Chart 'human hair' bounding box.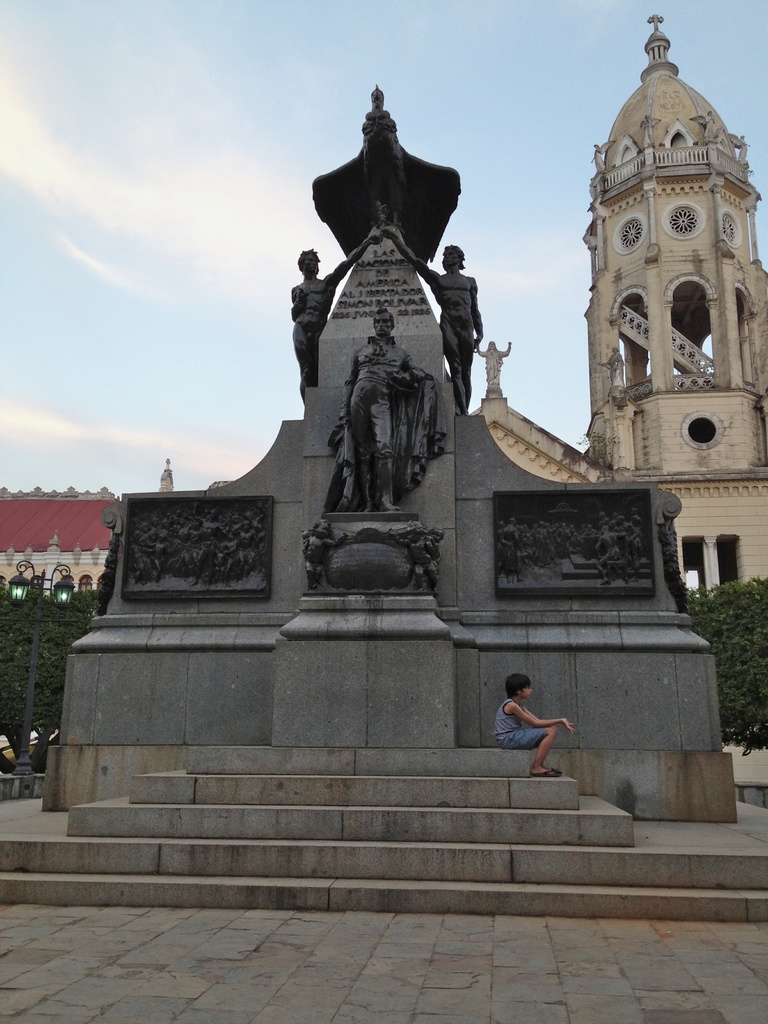
Charted: 442:248:465:269.
